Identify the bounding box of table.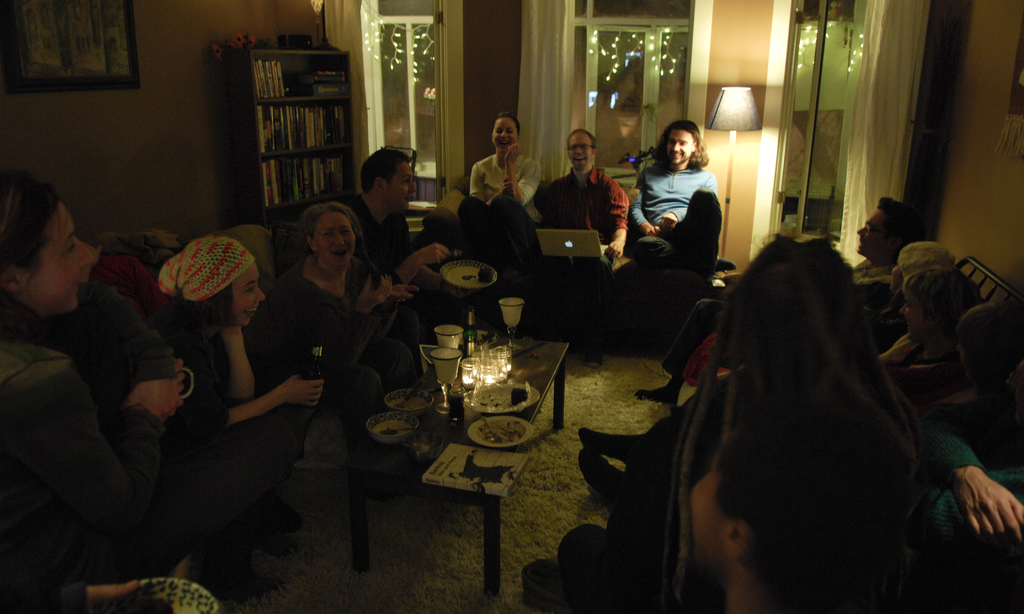
(left=396, top=365, right=572, bottom=548).
